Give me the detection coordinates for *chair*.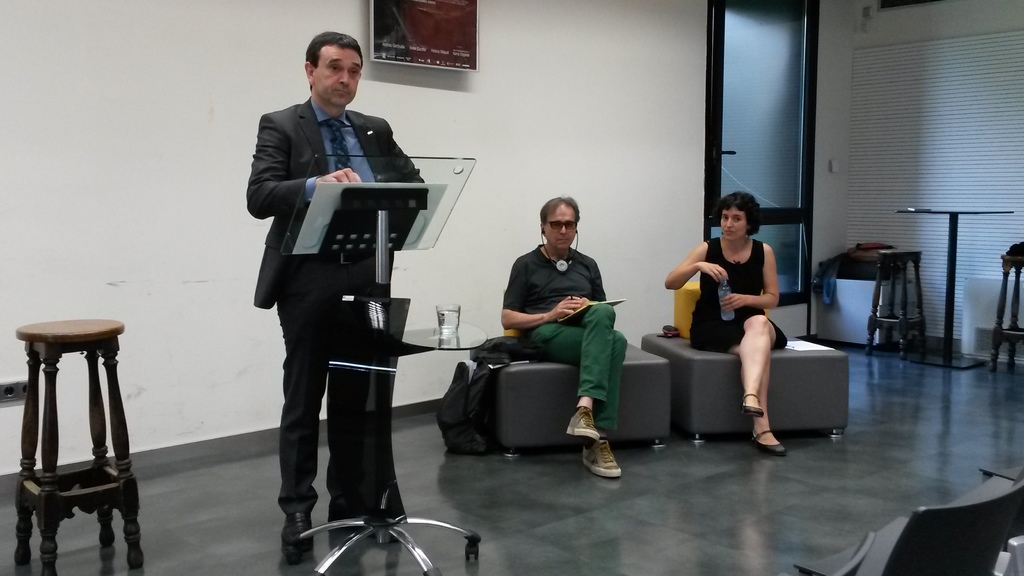
left=793, top=470, right=1023, bottom=575.
